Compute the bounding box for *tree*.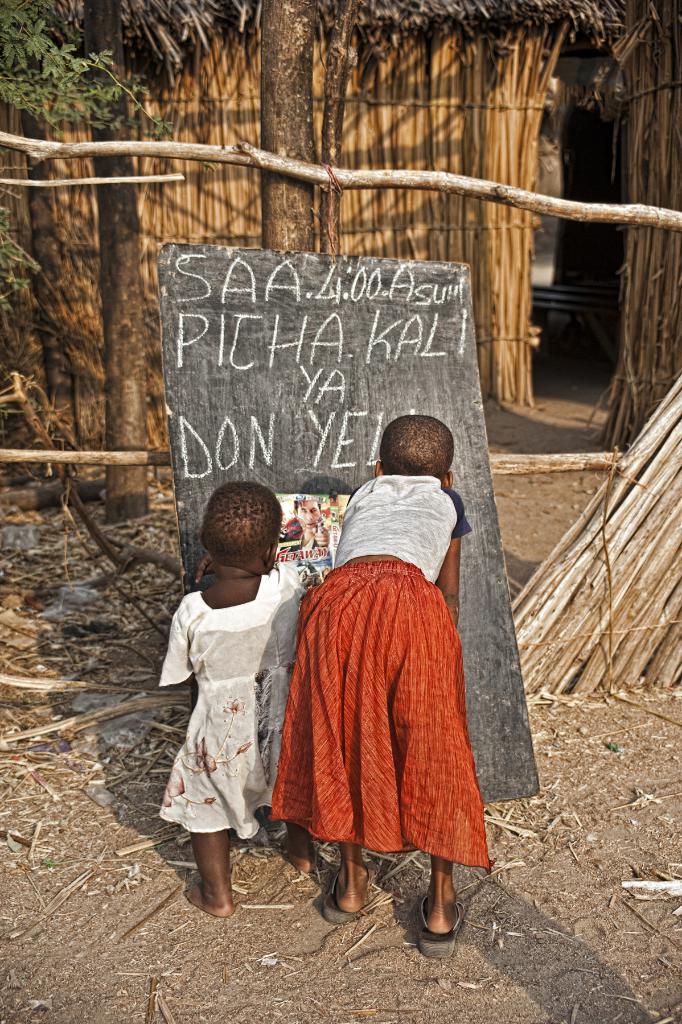
[x1=0, y1=370, x2=178, y2=597].
